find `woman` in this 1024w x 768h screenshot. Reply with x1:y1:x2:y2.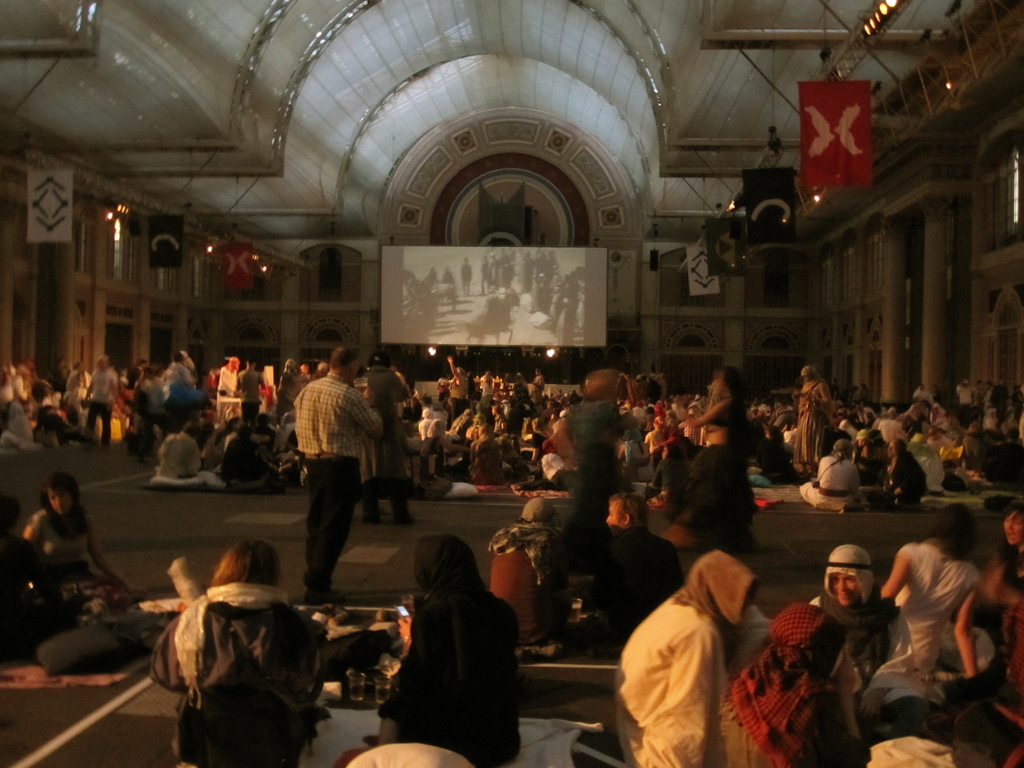
973:495:1023:643.
